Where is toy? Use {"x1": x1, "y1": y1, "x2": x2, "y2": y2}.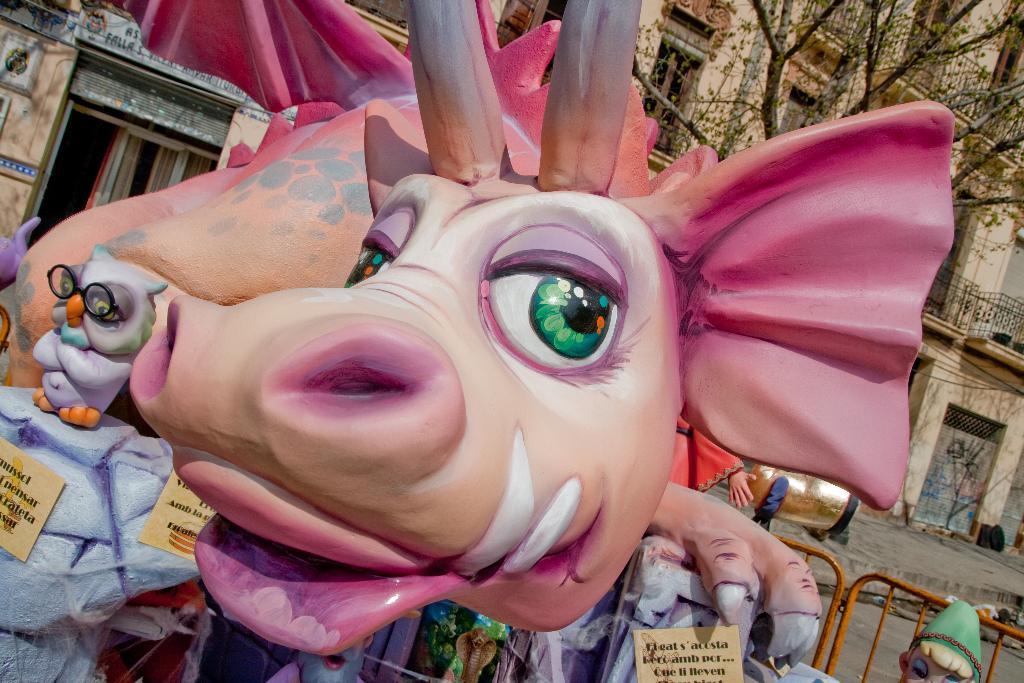
{"x1": 19, "y1": 243, "x2": 158, "y2": 428}.
